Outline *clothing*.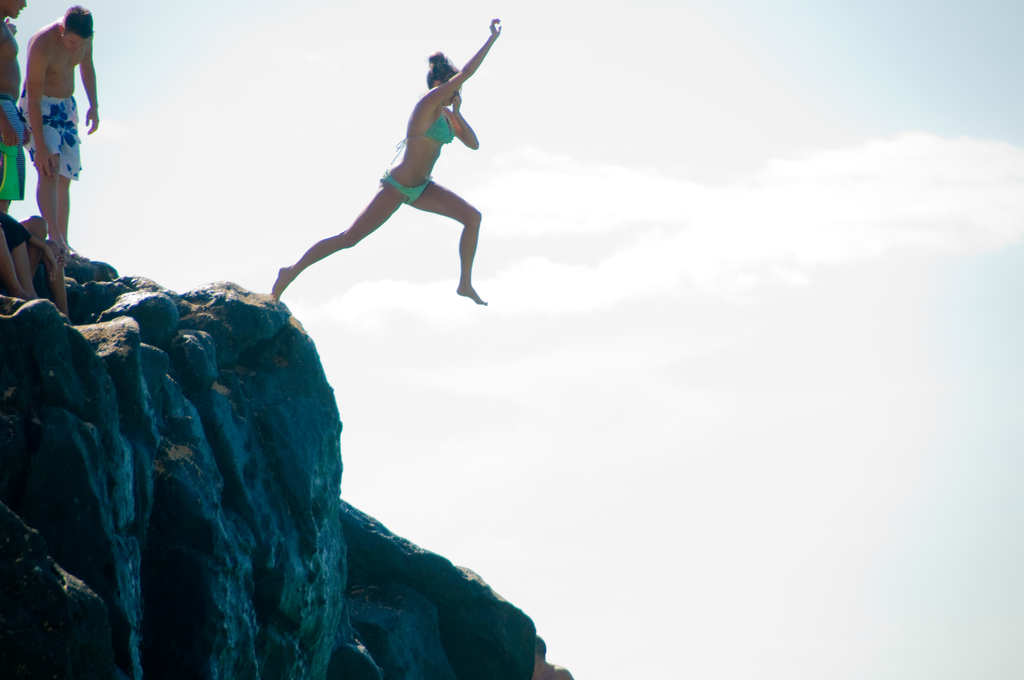
Outline: 378,173,433,207.
